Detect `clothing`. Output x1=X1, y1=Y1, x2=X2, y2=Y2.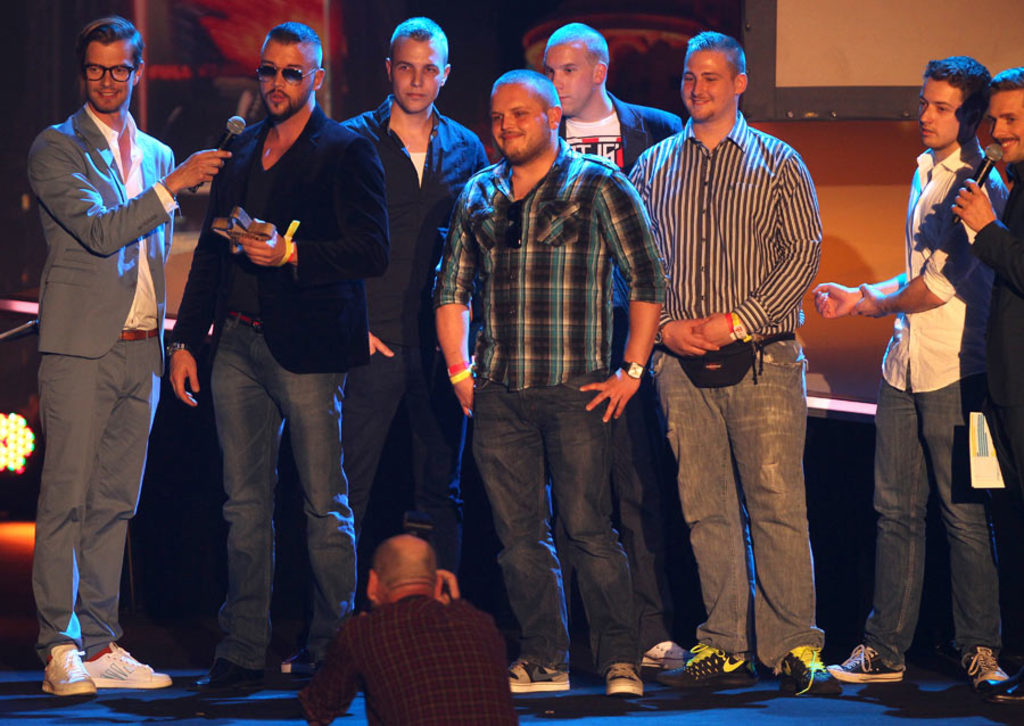
x1=31, y1=106, x2=173, y2=358.
